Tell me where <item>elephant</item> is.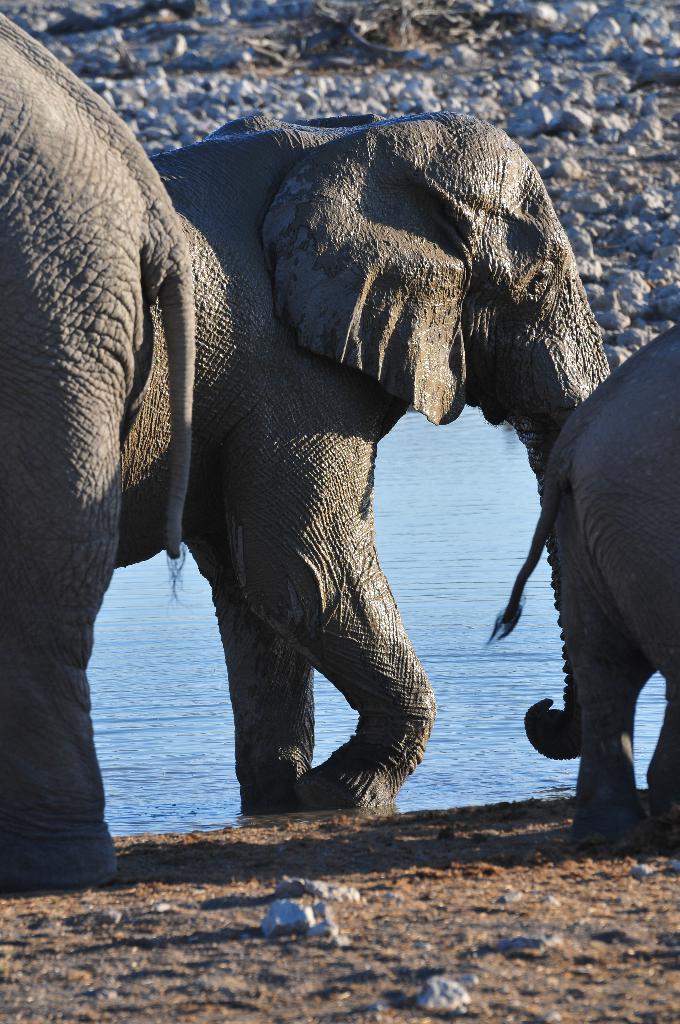
<item>elephant</item> is at [131,102,630,802].
